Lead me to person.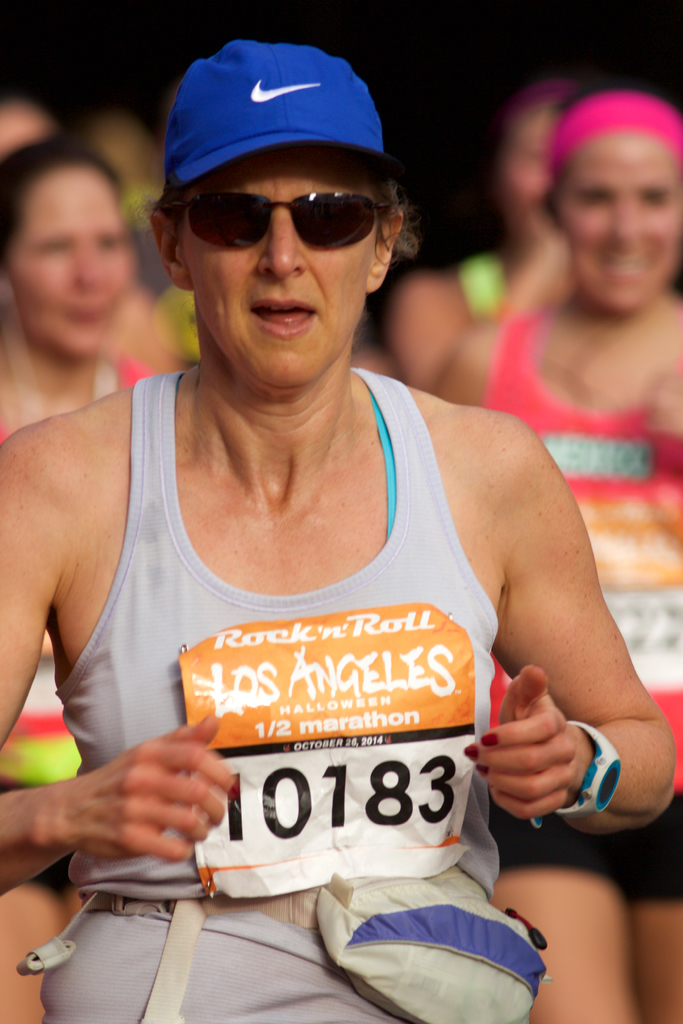
Lead to [62,39,609,996].
